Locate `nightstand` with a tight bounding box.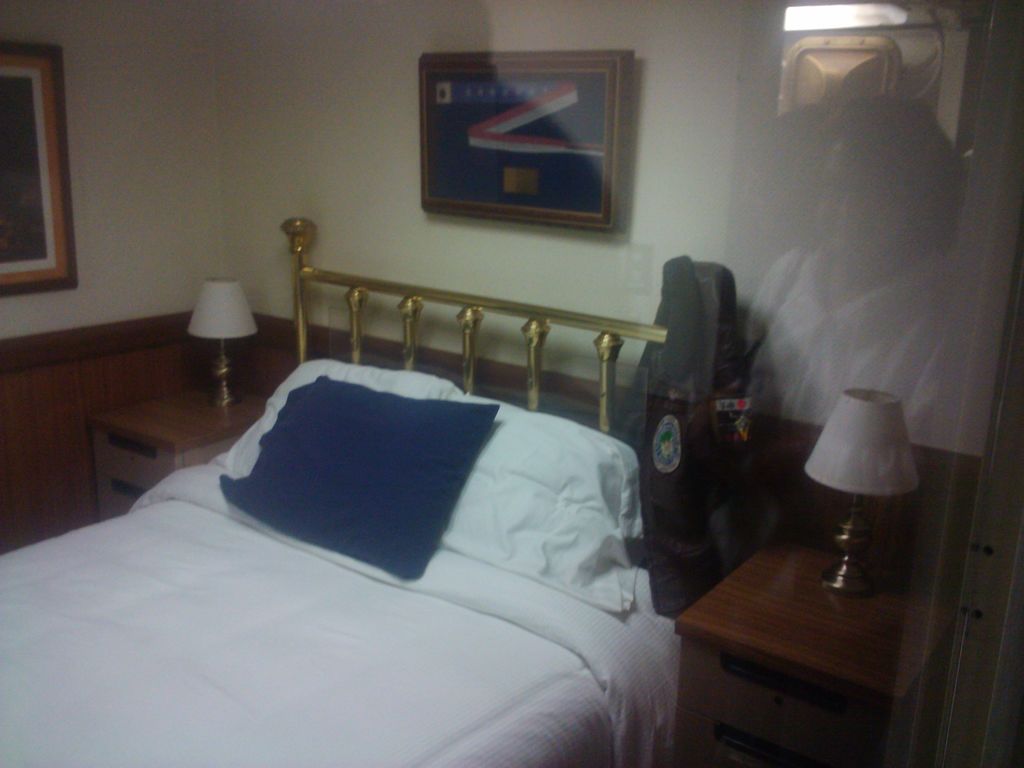
x1=671, y1=553, x2=920, y2=753.
